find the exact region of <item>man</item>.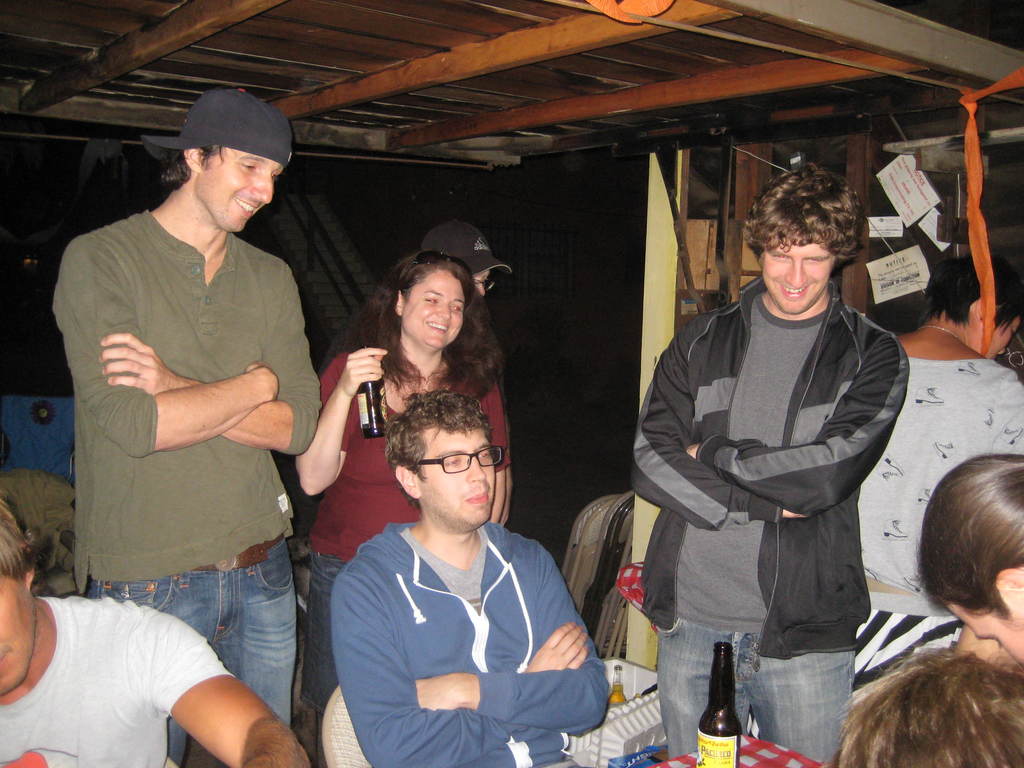
Exact region: crop(0, 490, 316, 767).
